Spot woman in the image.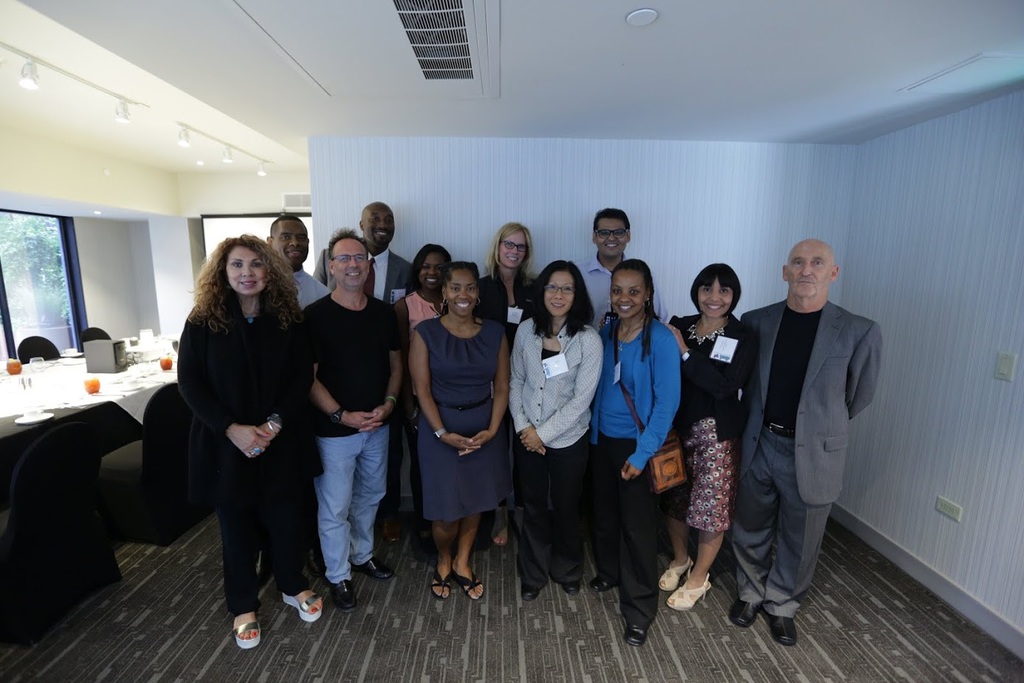
woman found at (175,233,318,657).
